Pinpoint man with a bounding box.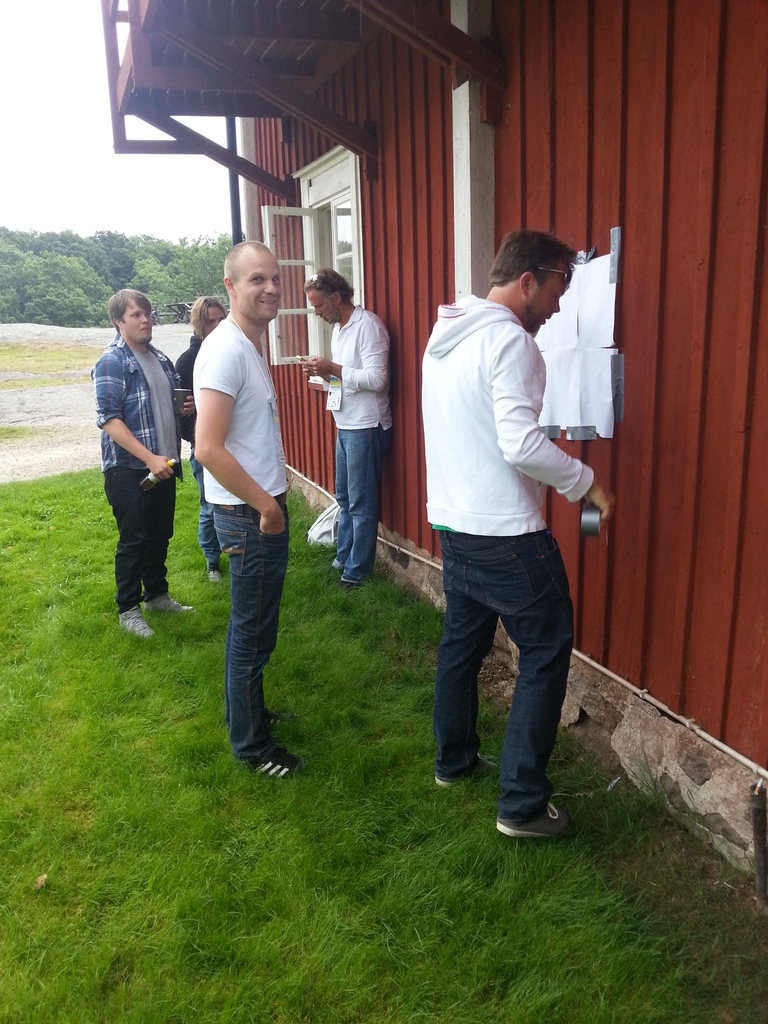
[294,259,388,593].
